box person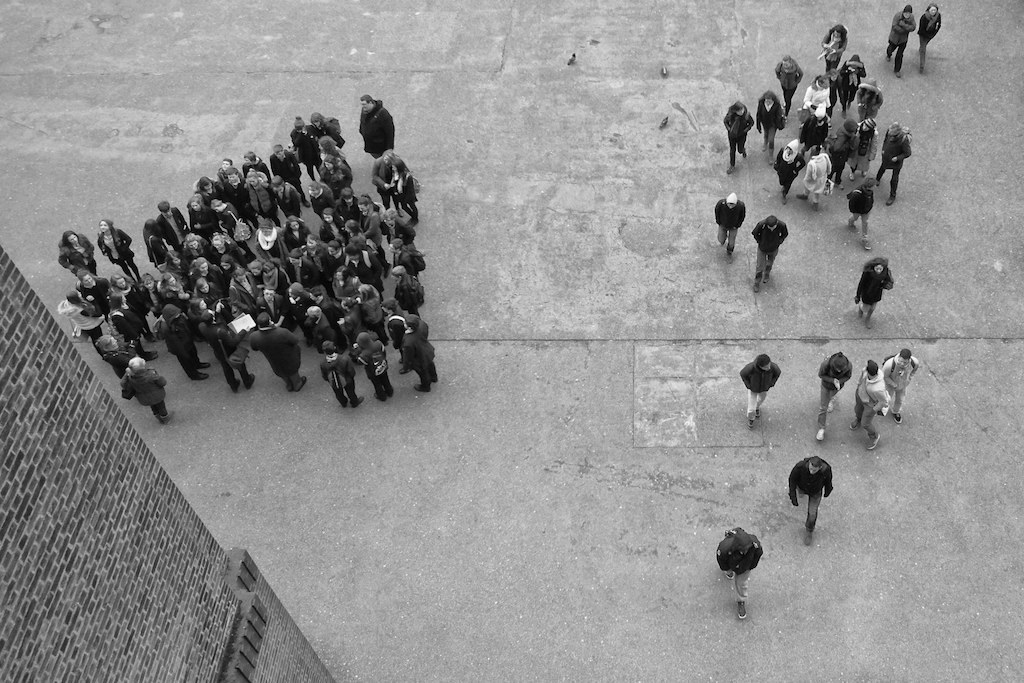
crop(836, 53, 866, 113)
